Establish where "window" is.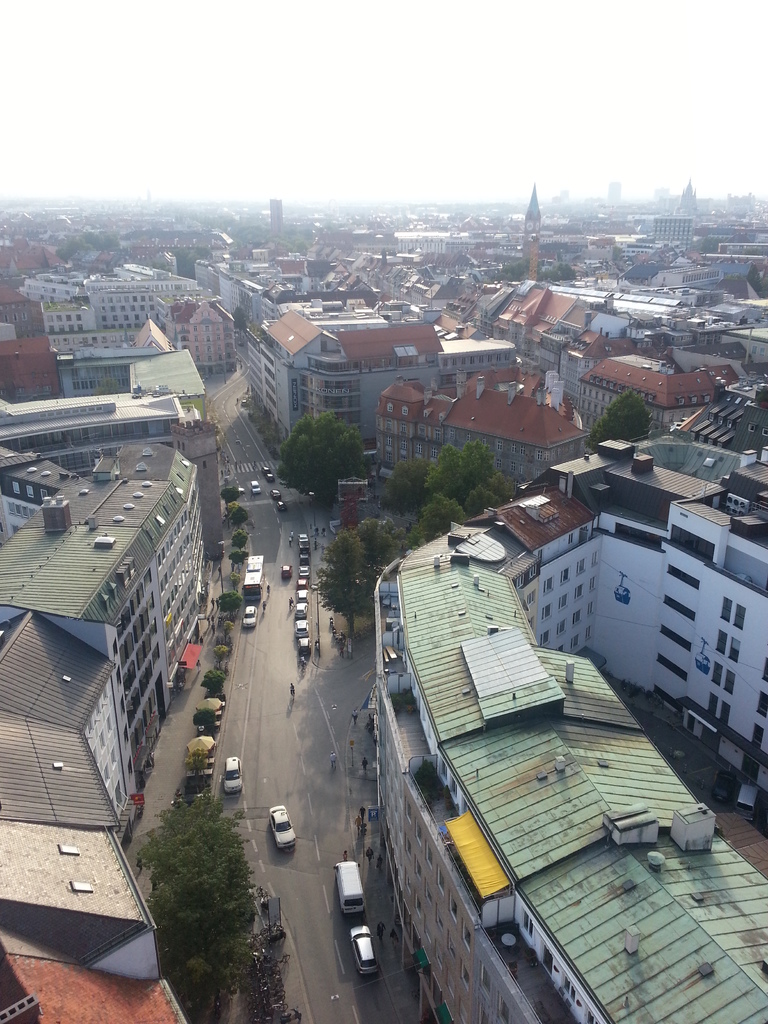
Established at 127,302,134,309.
